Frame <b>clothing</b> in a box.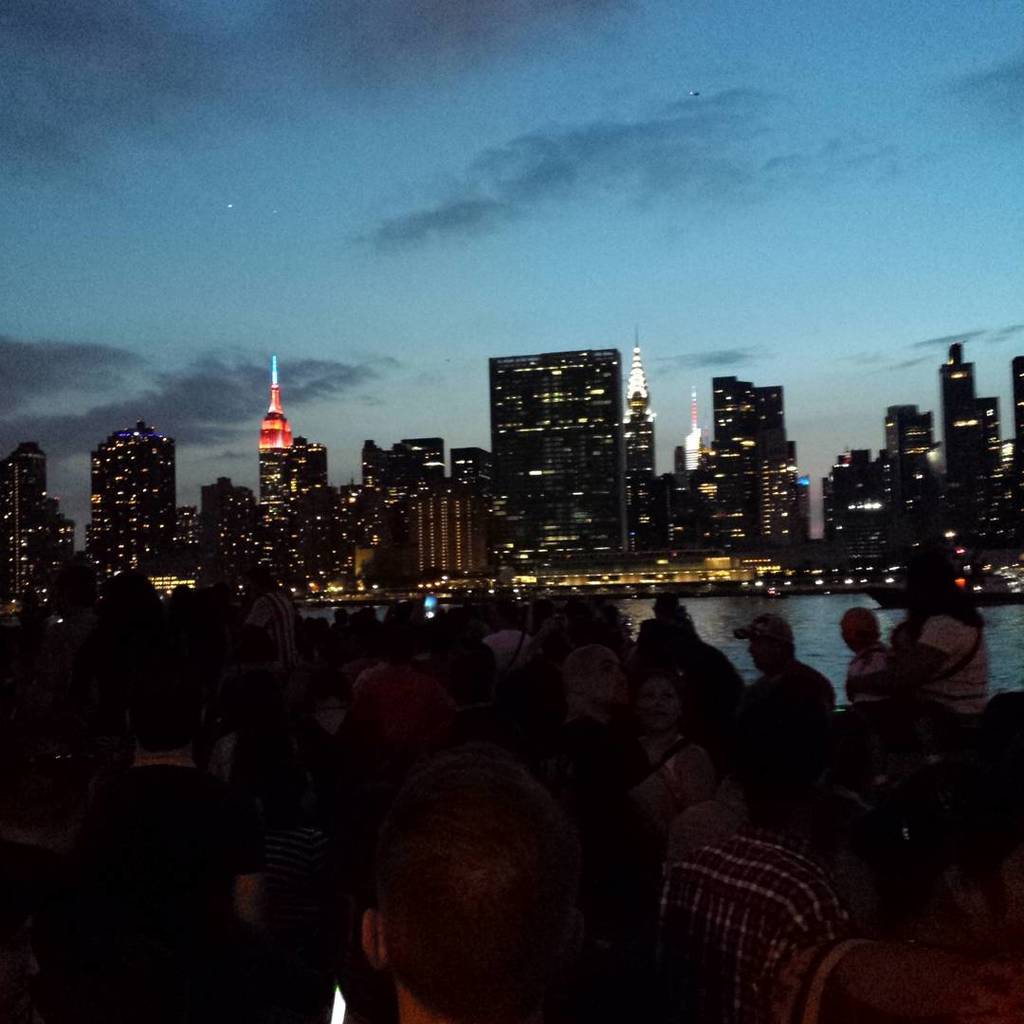
(635,765,887,997).
